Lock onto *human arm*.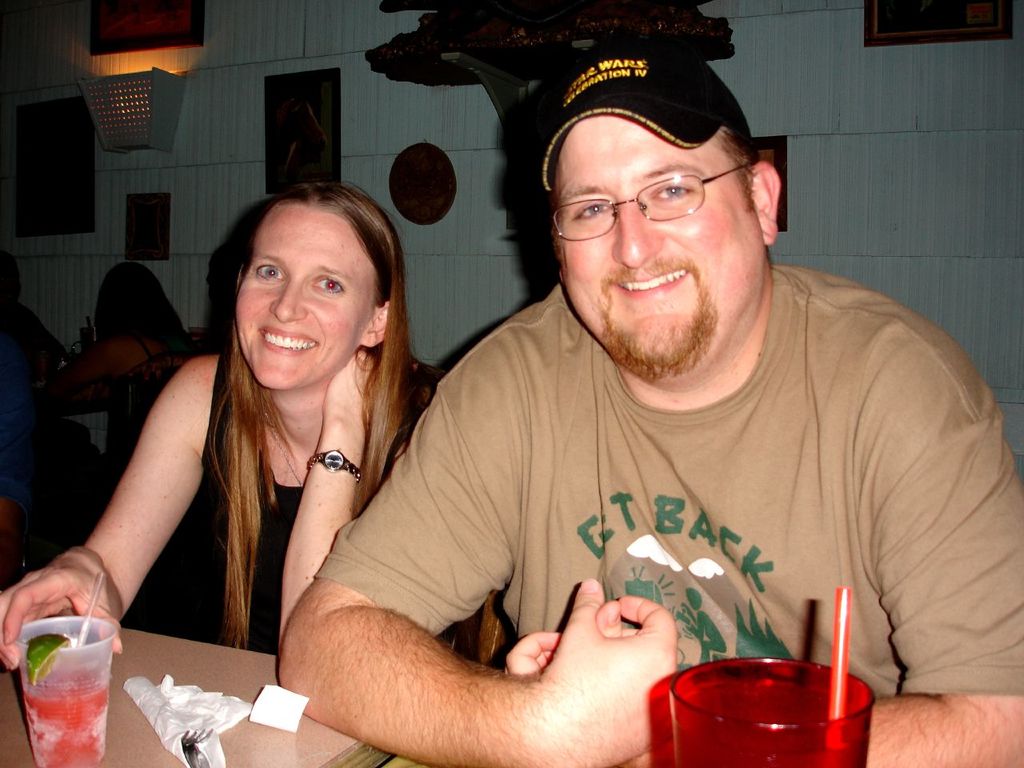
Locked: locate(277, 349, 374, 651).
